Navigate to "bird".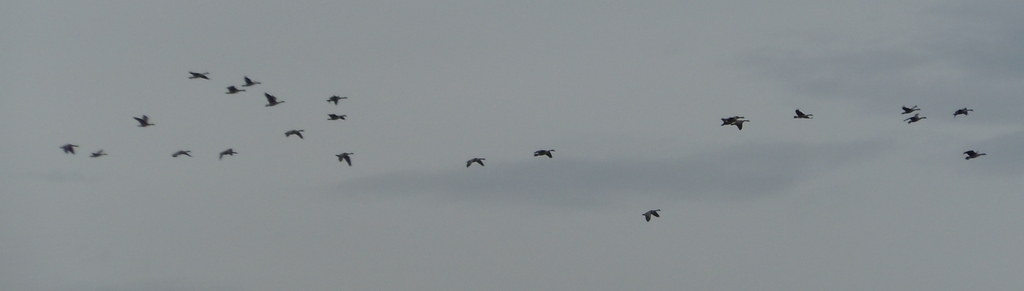
Navigation target: 60:138:79:156.
